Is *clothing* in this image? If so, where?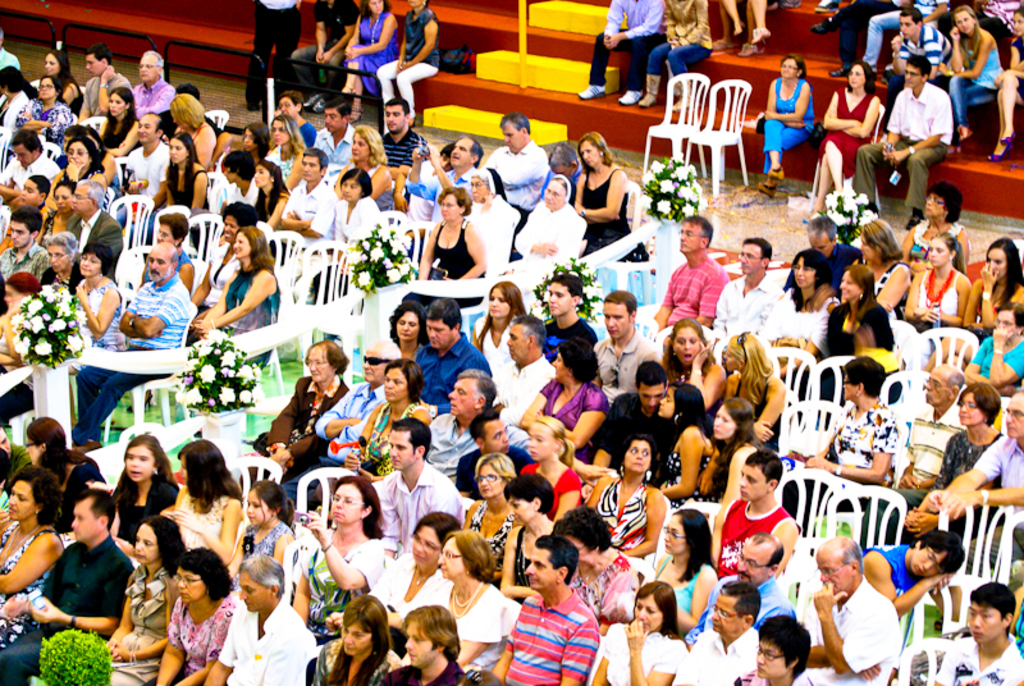
Yes, at box(375, 0, 454, 115).
